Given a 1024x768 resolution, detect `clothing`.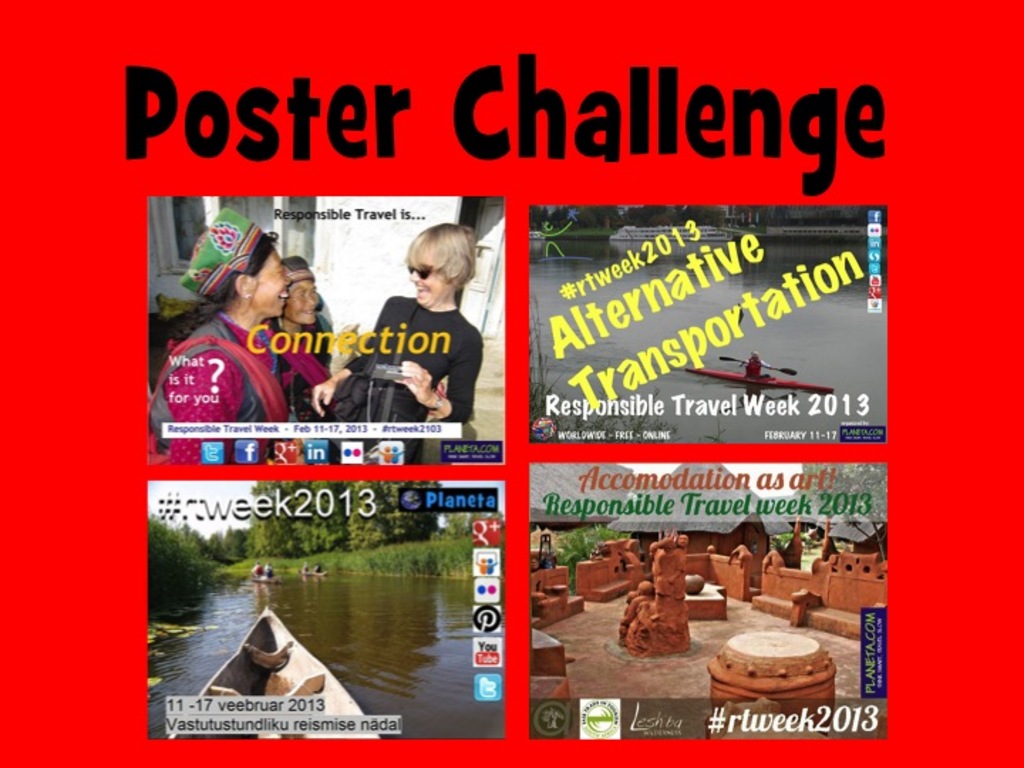
[156,311,306,458].
